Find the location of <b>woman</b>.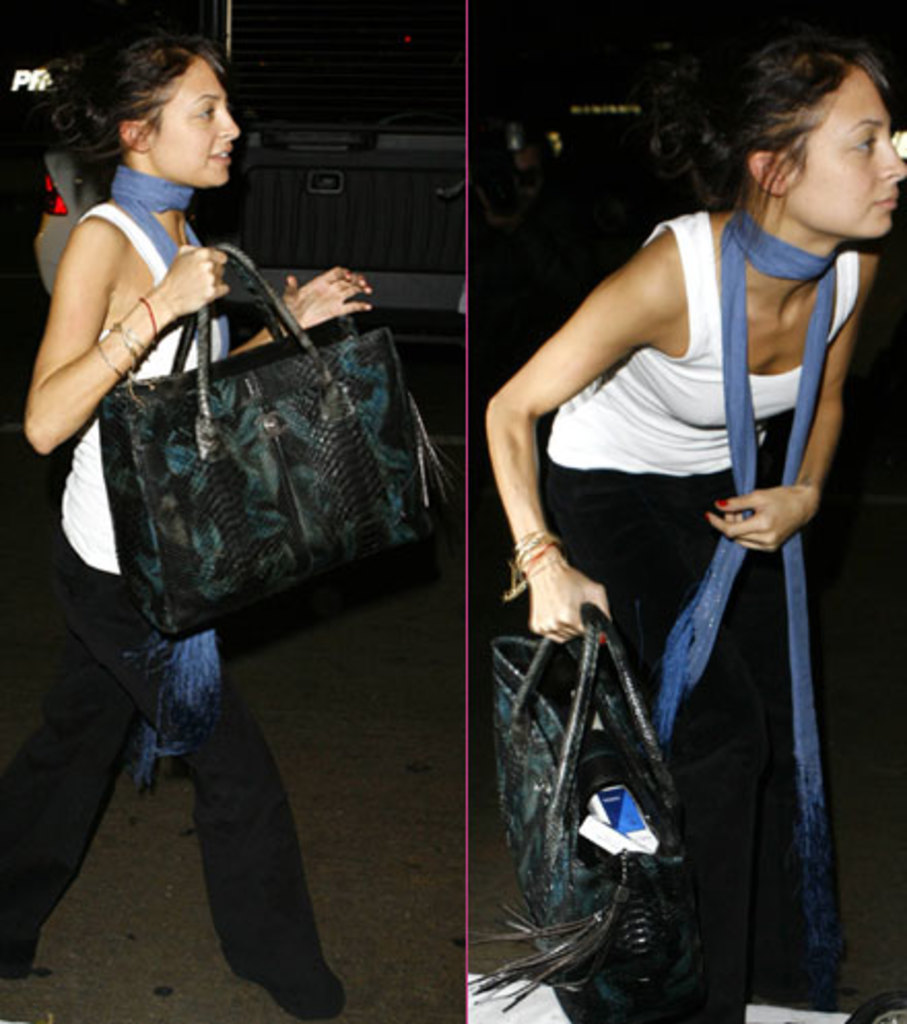
Location: pyautogui.locateOnScreen(447, 45, 905, 1005).
